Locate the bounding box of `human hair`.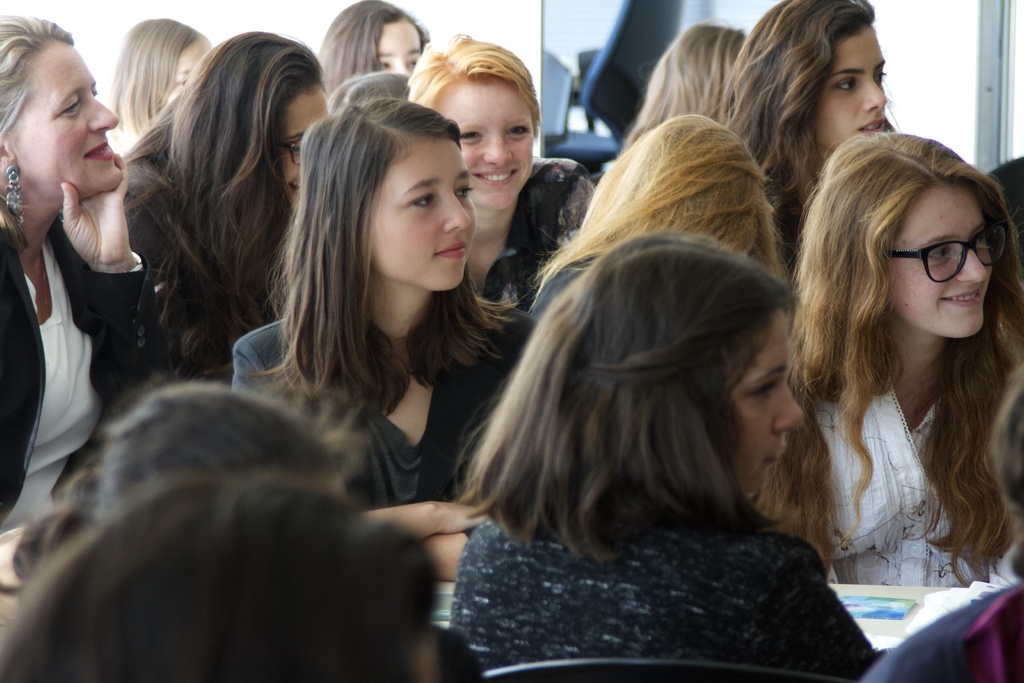
Bounding box: left=719, top=0, right=904, bottom=233.
